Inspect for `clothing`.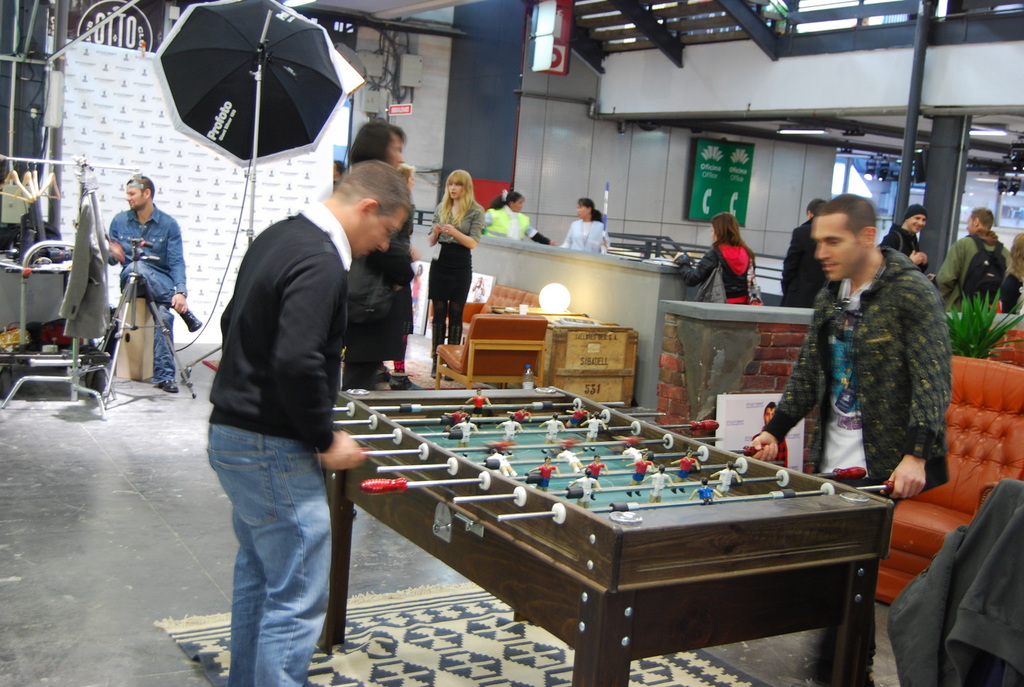
Inspection: locate(716, 468, 733, 493).
